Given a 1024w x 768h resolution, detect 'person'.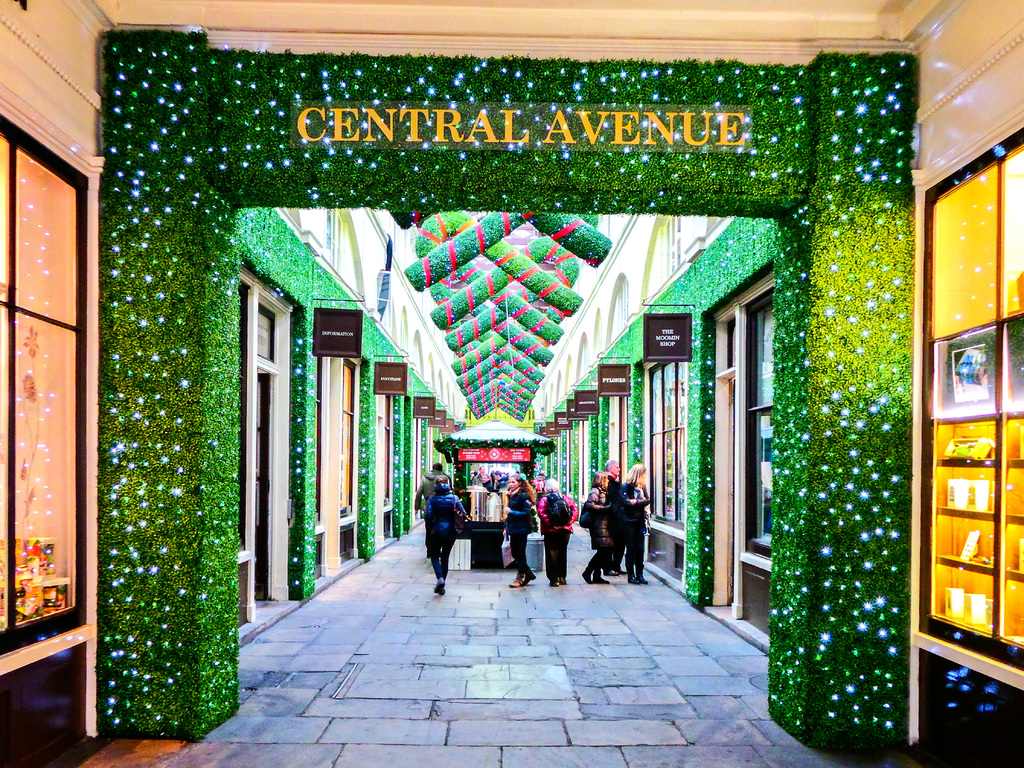
538, 479, 576, 582.
